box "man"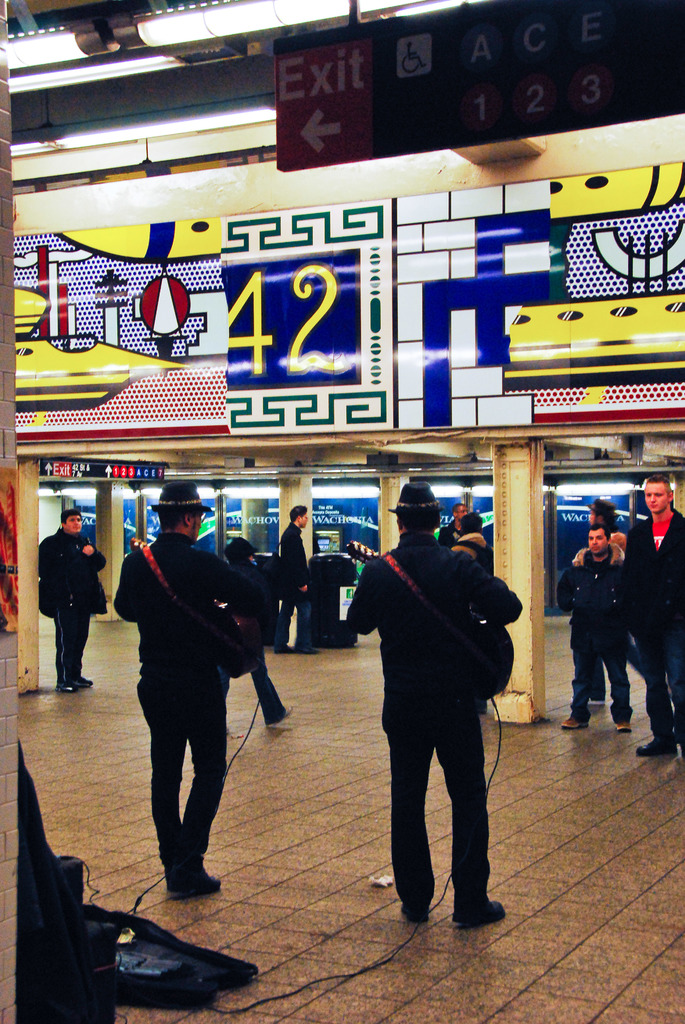
BBox(336, 499, 517, 938)
